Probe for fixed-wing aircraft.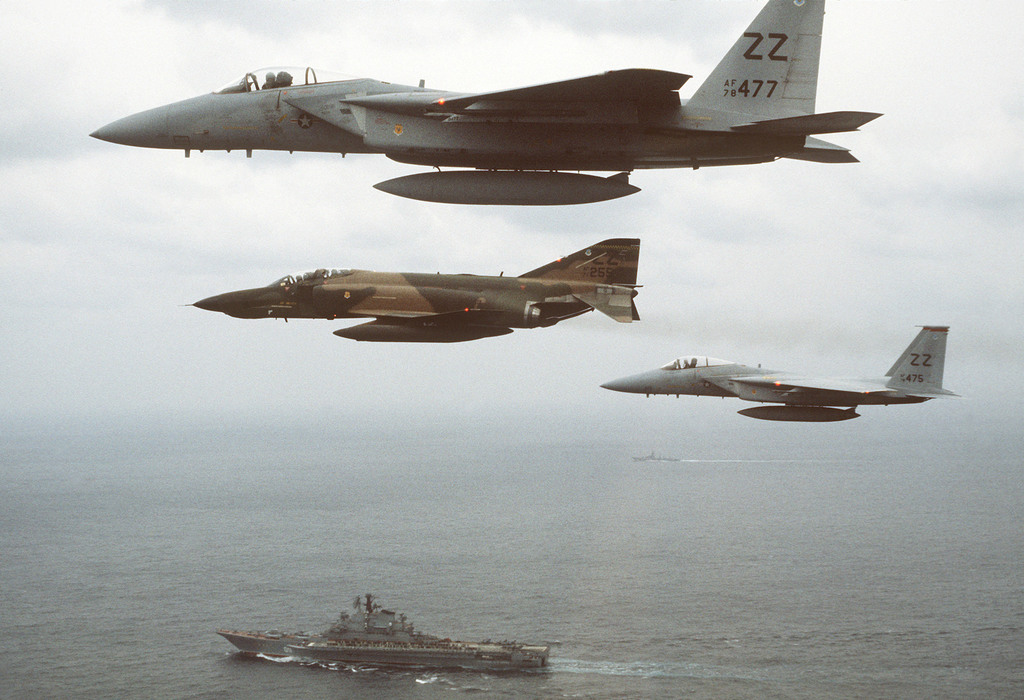
Probe result: box(178, 236, 649, 350).
